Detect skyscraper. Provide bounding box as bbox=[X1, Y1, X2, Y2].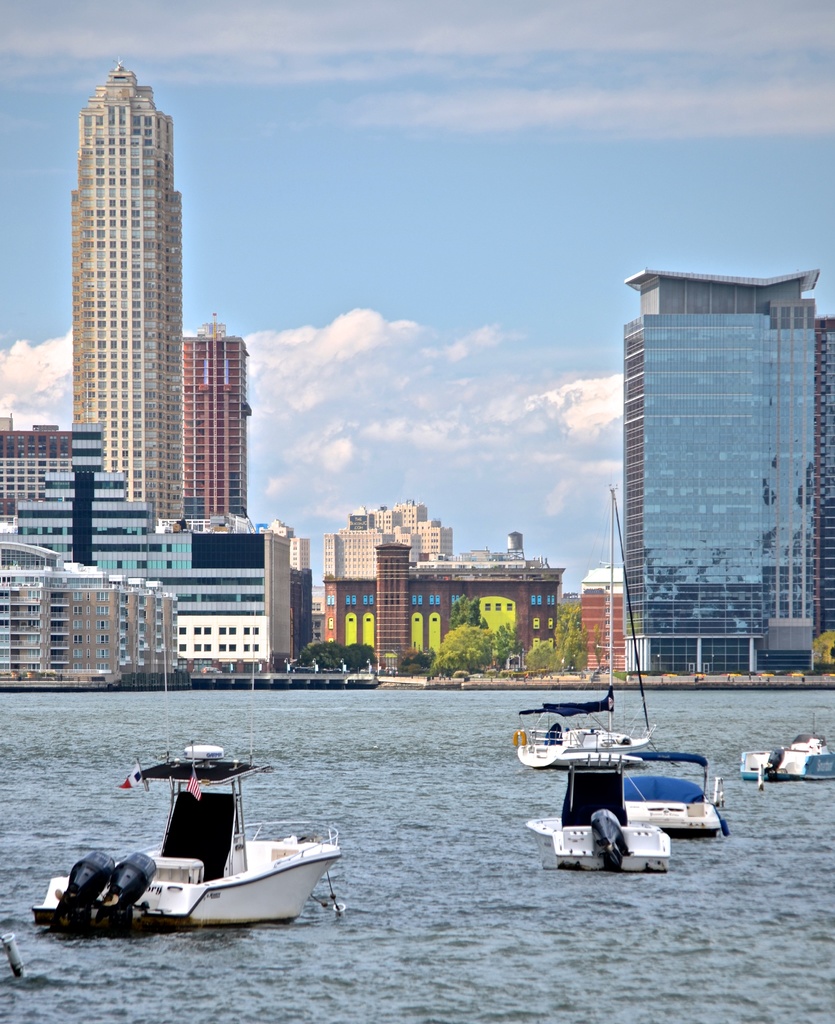
bbox=[176, 314, 251, 531].
